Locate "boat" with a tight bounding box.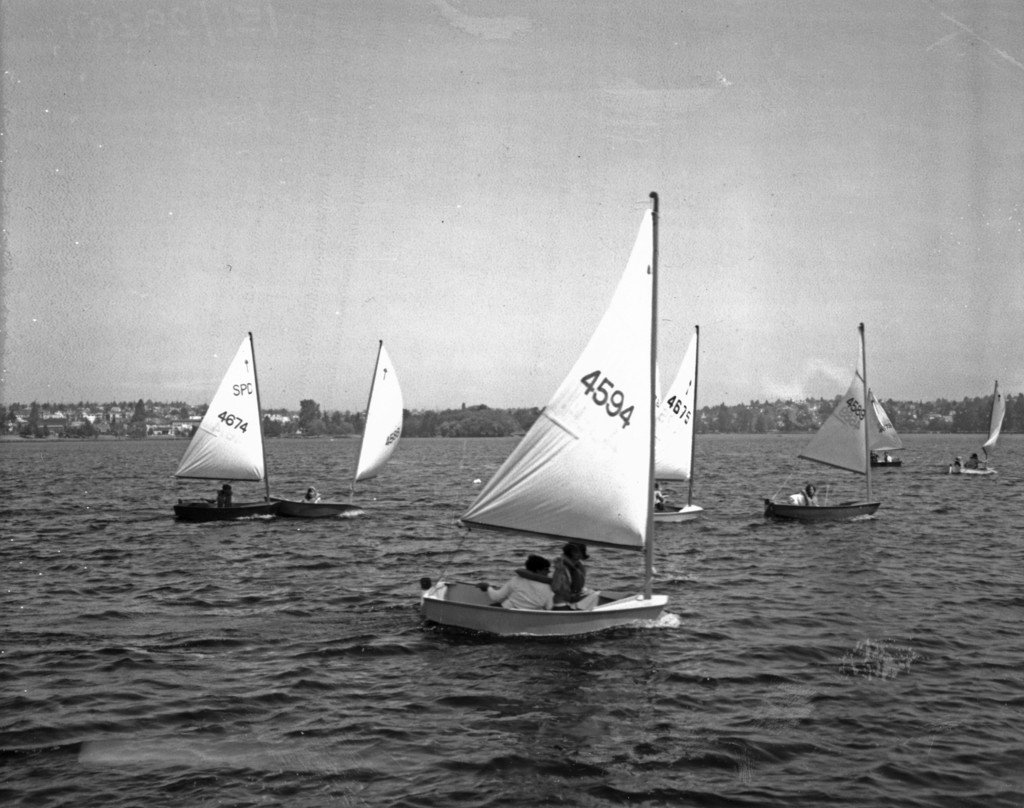
<box>647,322,707,524</box>.
